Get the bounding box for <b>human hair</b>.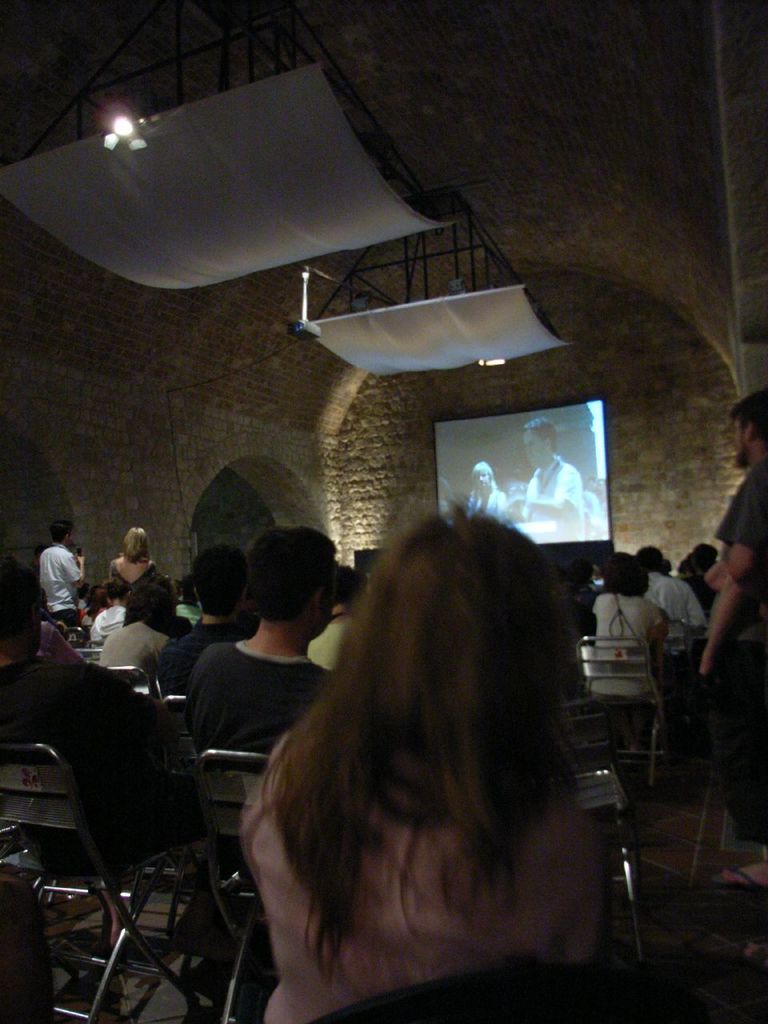
<box>122,575,173,628</box>.
